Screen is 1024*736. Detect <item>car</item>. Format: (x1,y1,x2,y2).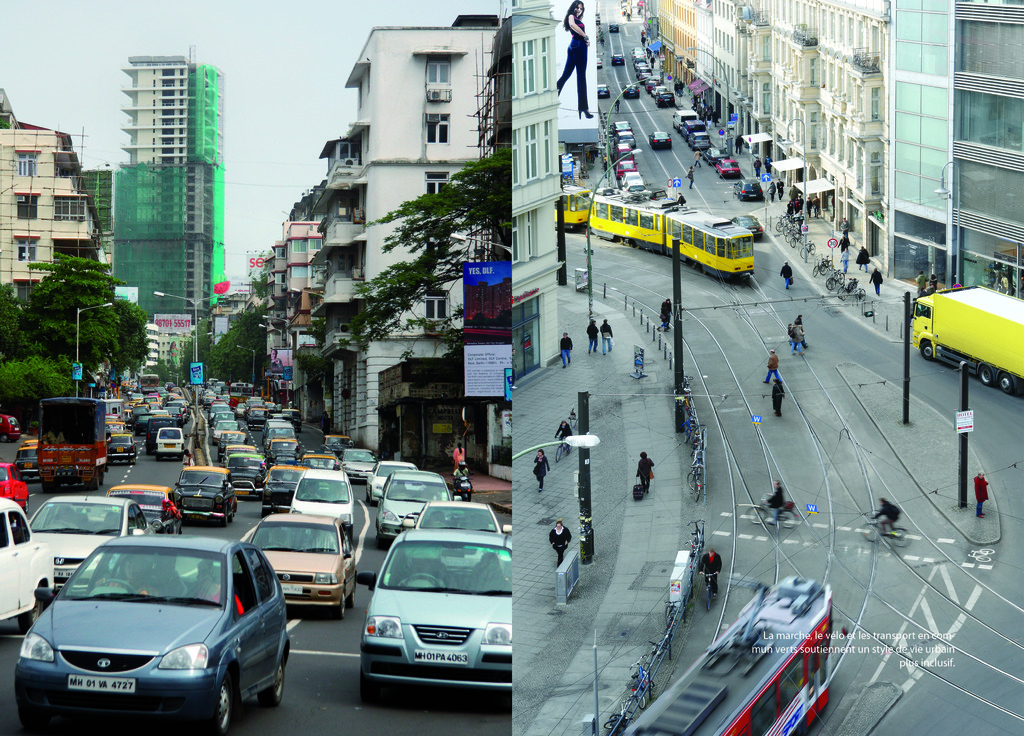
(737,177,760,197).
